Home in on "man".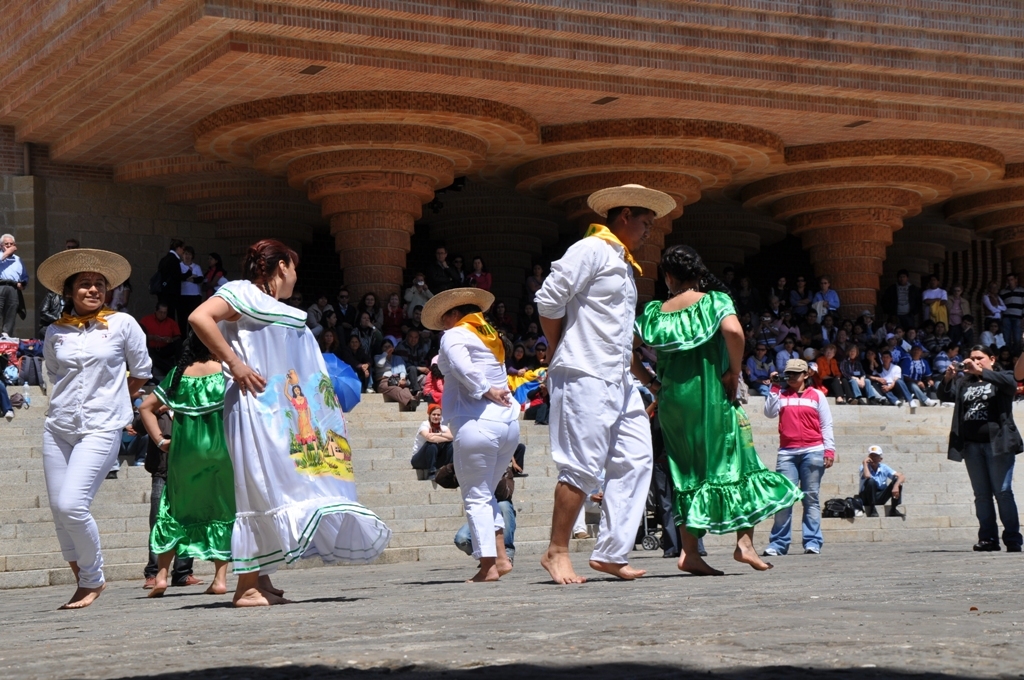
Homed in at region(896, 344, 942, 408).
